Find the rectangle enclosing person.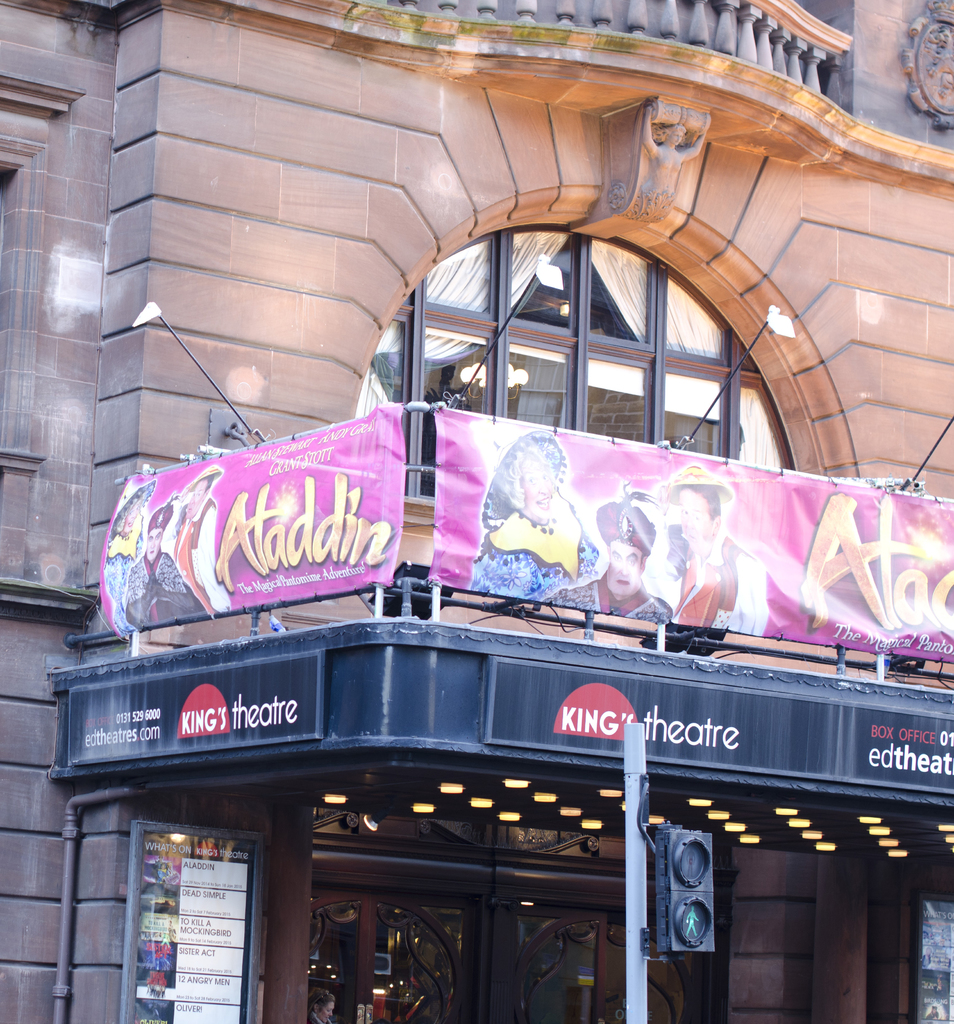
[165,463,230,615].
